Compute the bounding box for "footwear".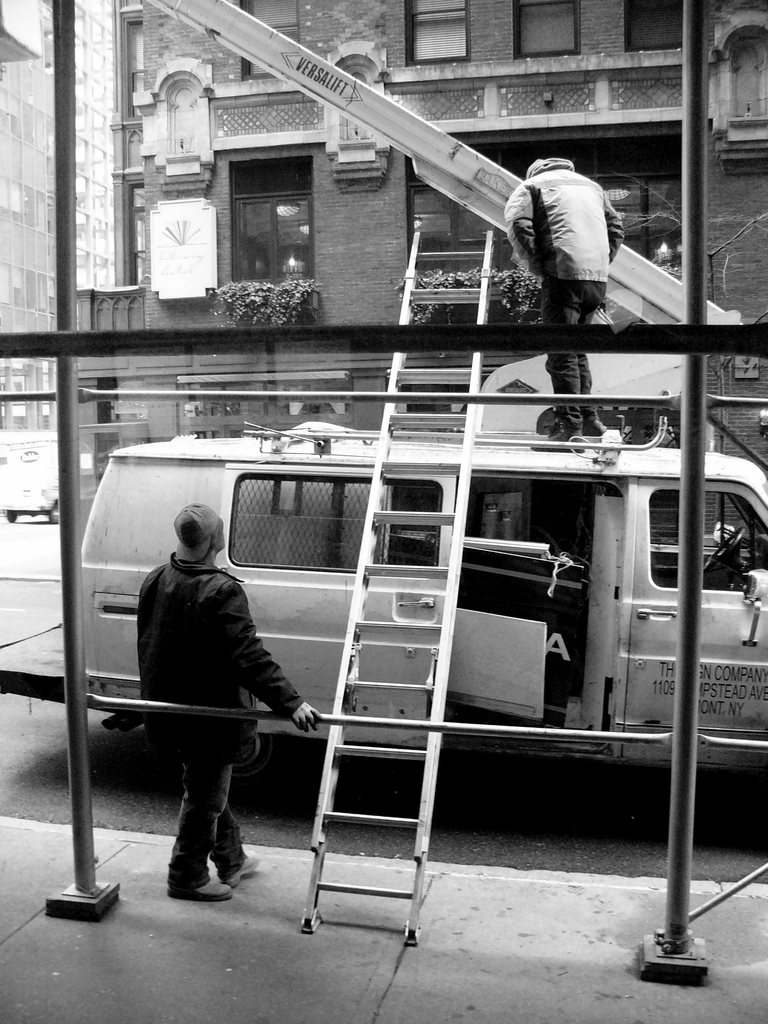
rect(218, 853, 263, 888).
